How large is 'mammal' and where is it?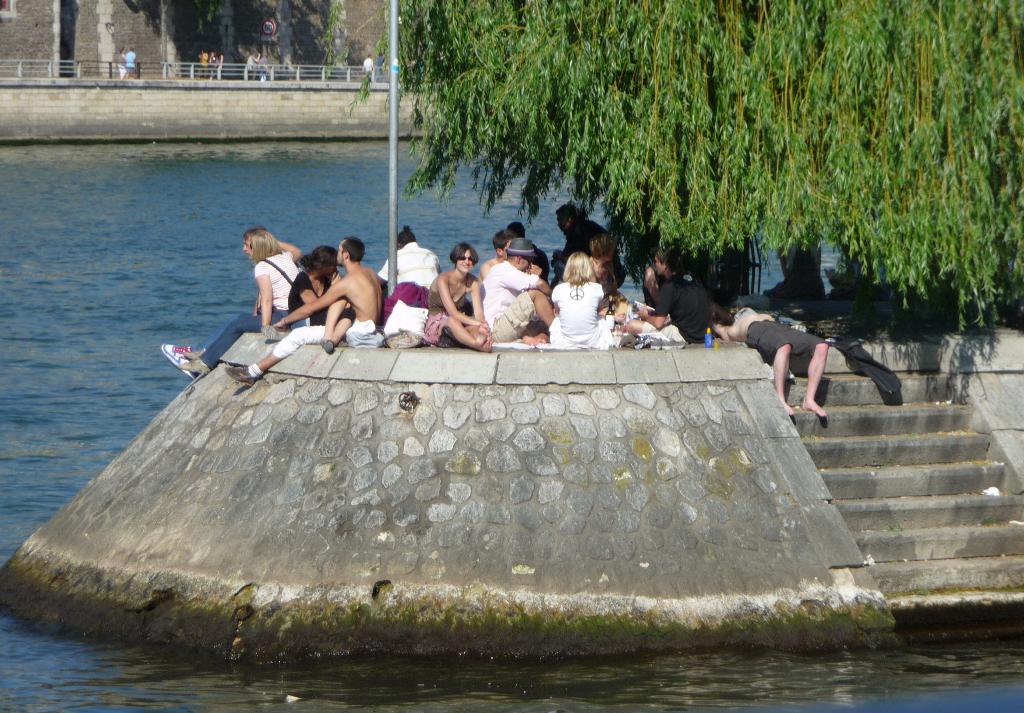
Bounding box: [left=548, top=252, right=600, bottom=339].
